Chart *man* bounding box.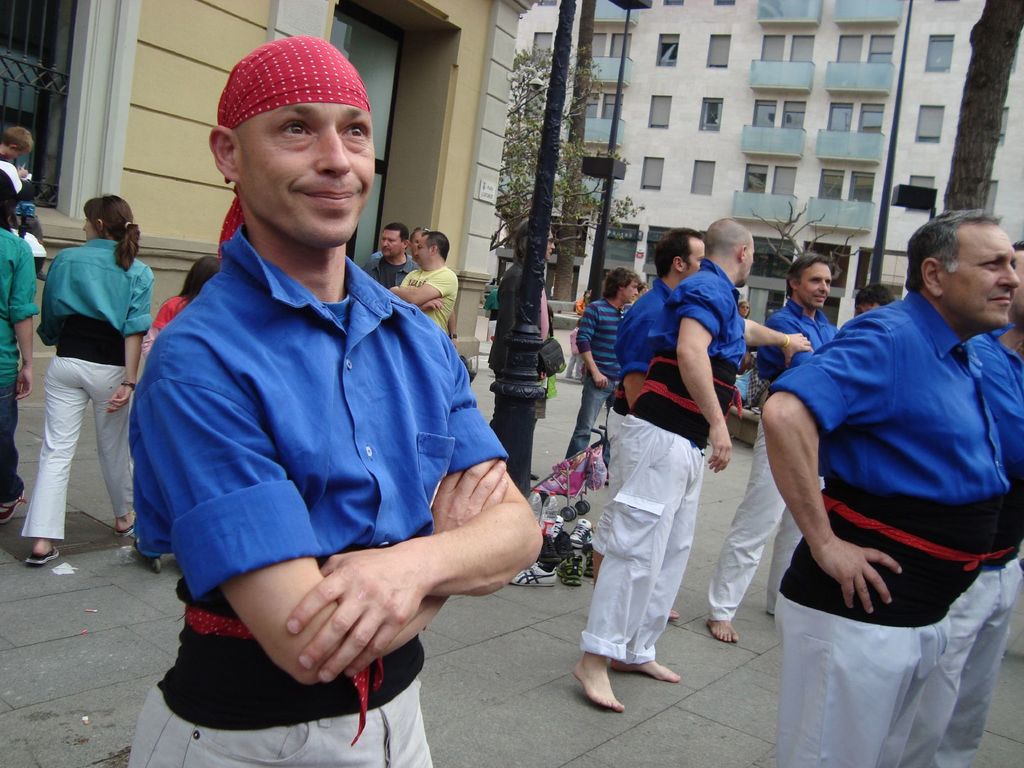
Charted: select_region(912, 241, 1023, 767).
